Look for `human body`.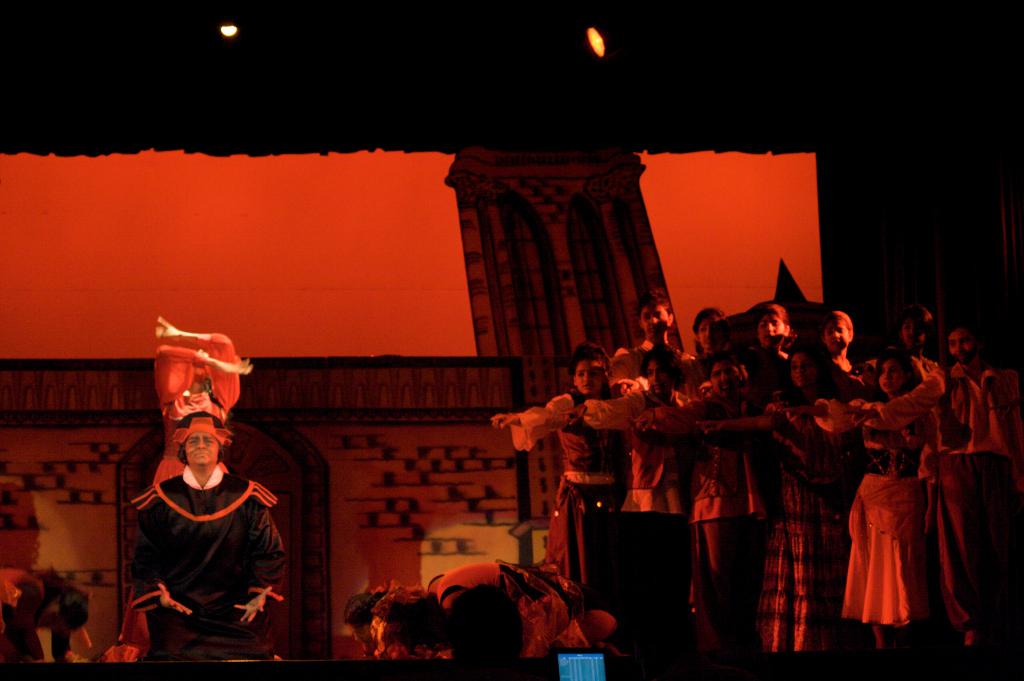
Found: BBox(4, 556, 90, 664).
